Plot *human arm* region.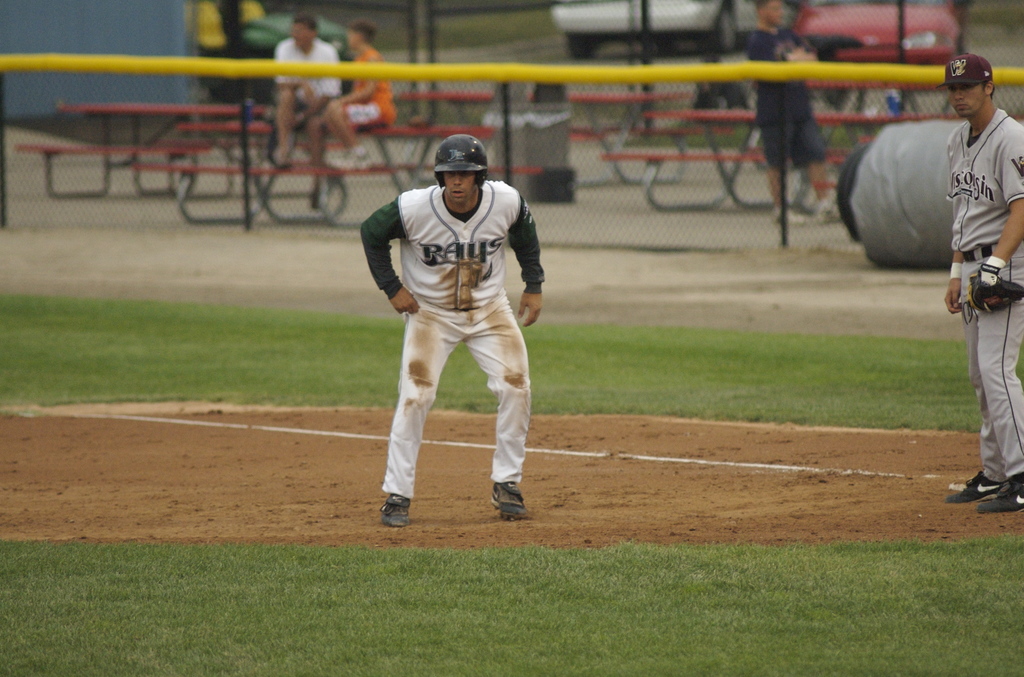
Plotted at [940, 243, 974, 322].
